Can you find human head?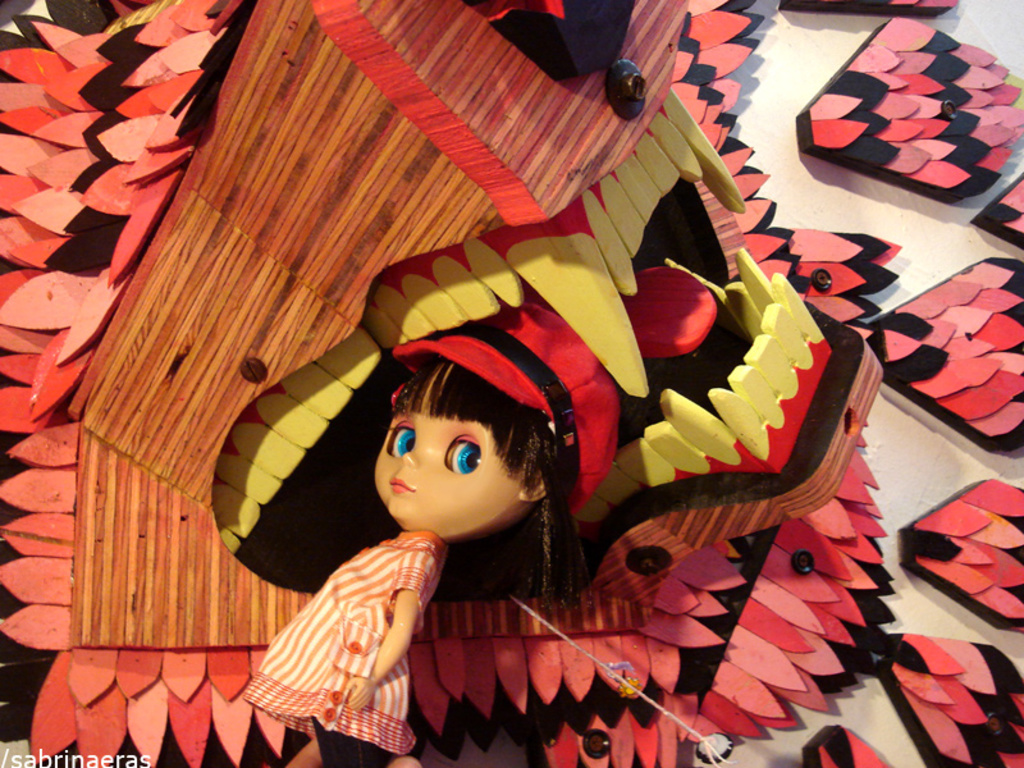
Yes, bounding box: detection(353, 365, 562, 553).
